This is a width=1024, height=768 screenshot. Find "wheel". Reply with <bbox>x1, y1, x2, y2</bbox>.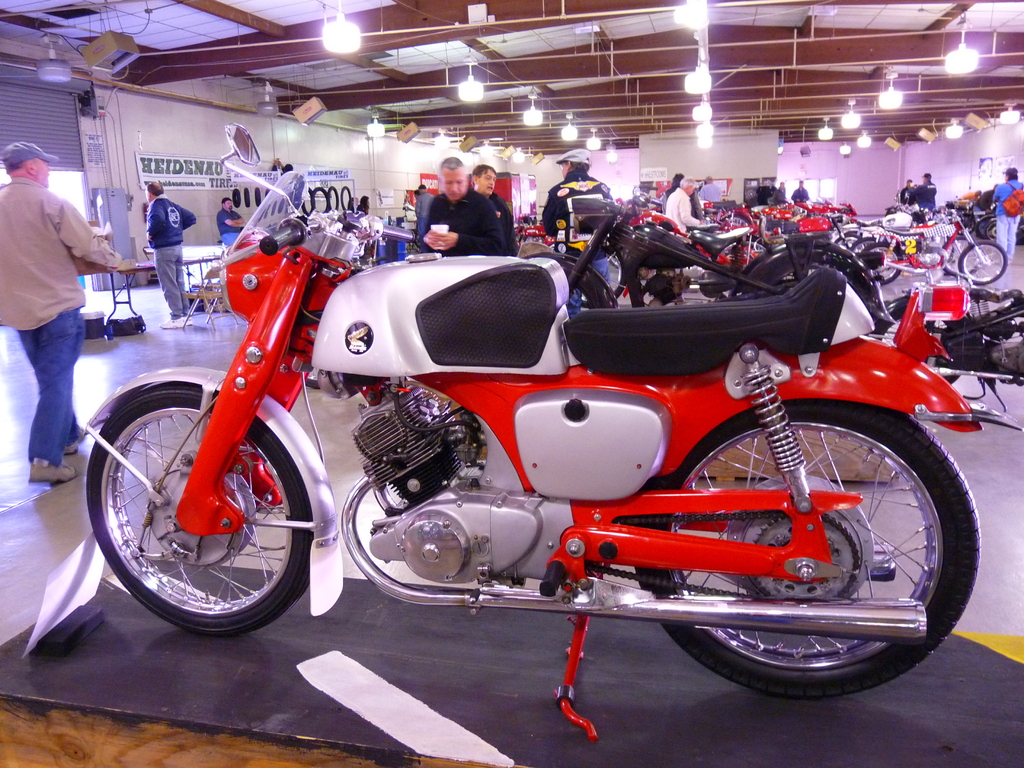
<bbox>719, 214, 752, 229</bbox>.
